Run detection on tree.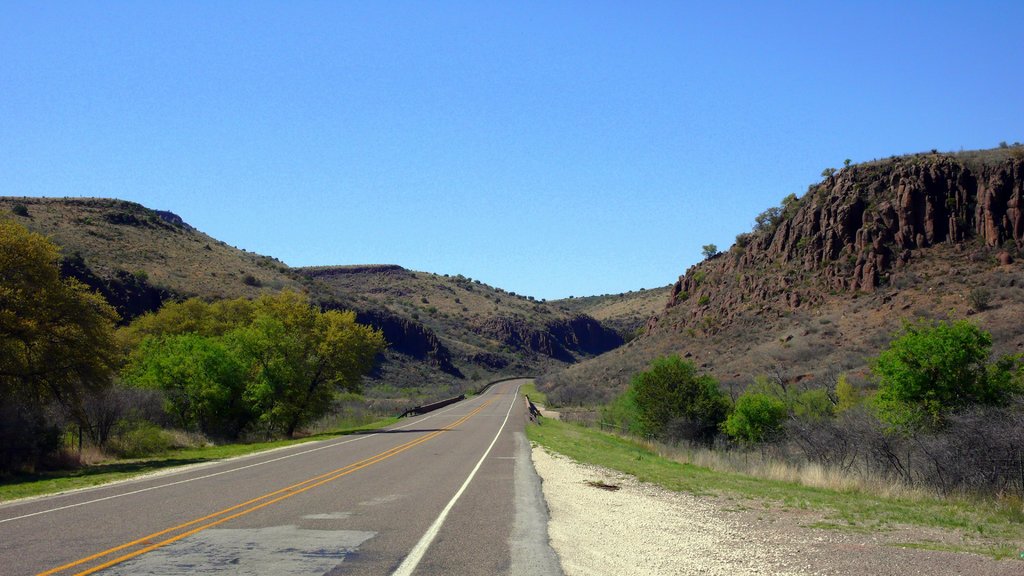
Result: box(675, 290, 691, 300).
